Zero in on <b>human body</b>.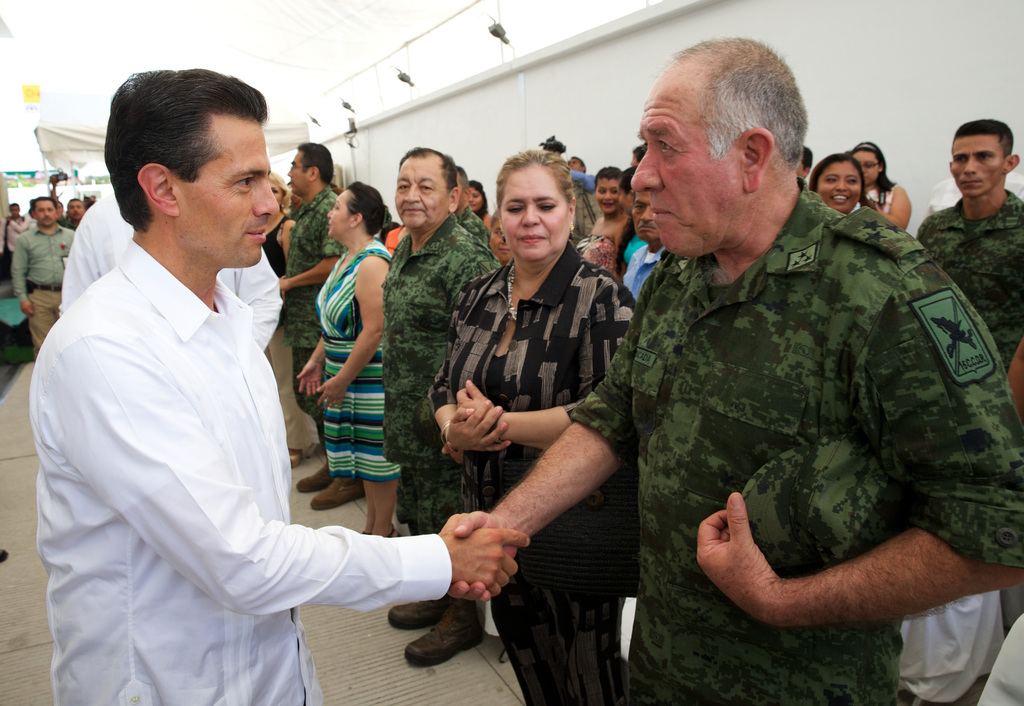
Zeroed in: region(390, 139, 495, 658).
